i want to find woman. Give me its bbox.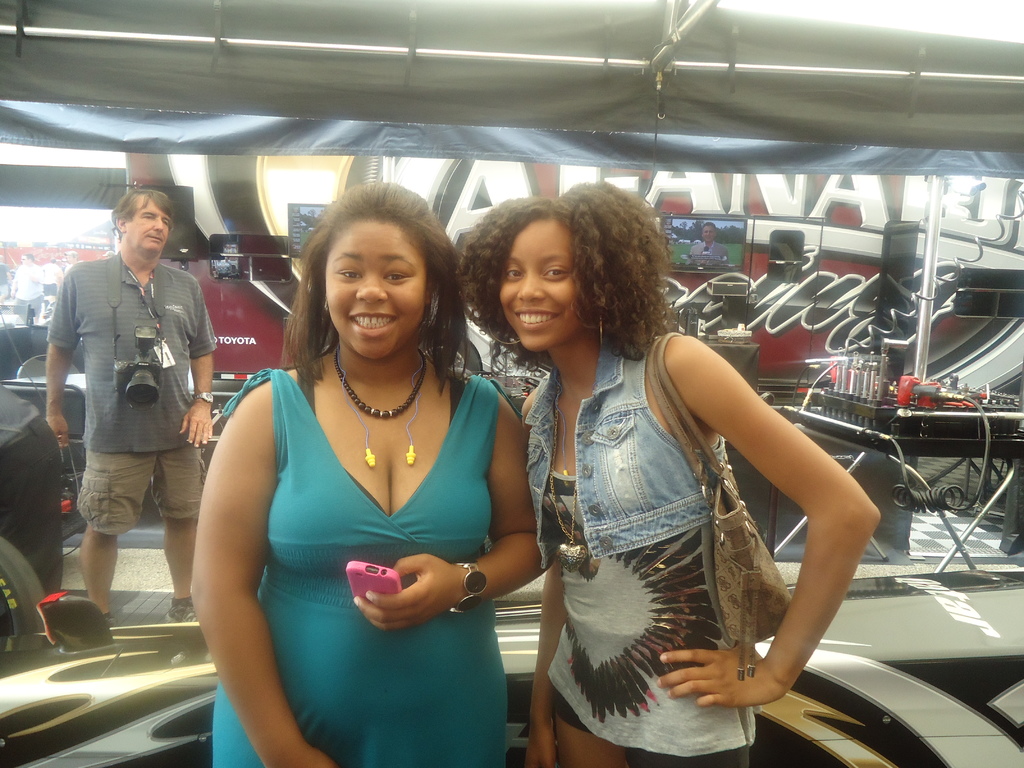
(left=188, top=175, right=552, bottom=767).
